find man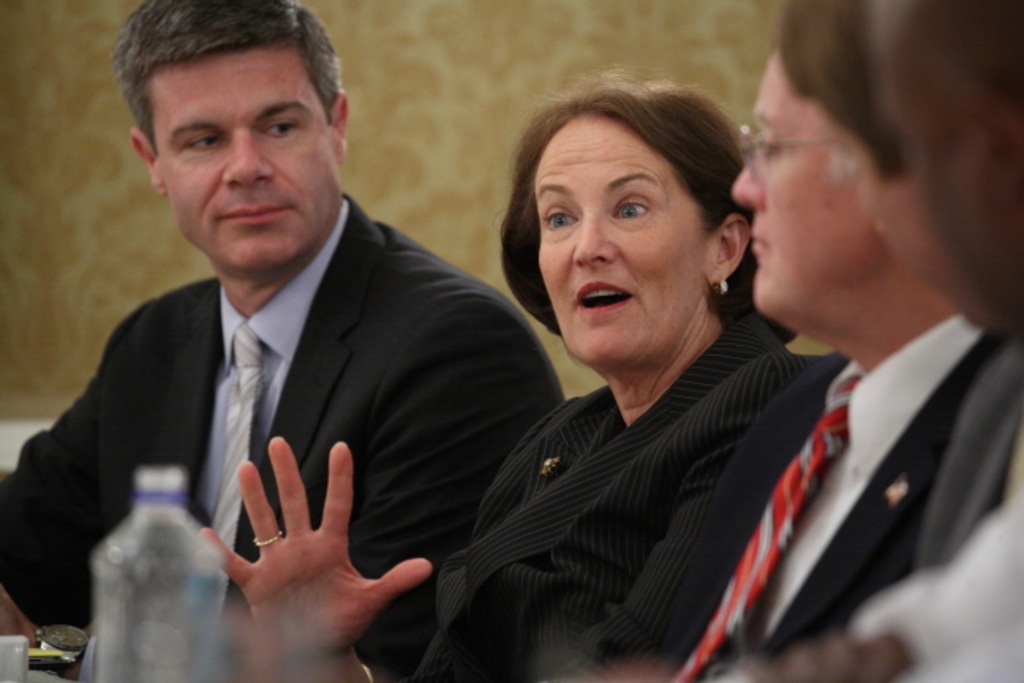
21, 21, 556, 666
